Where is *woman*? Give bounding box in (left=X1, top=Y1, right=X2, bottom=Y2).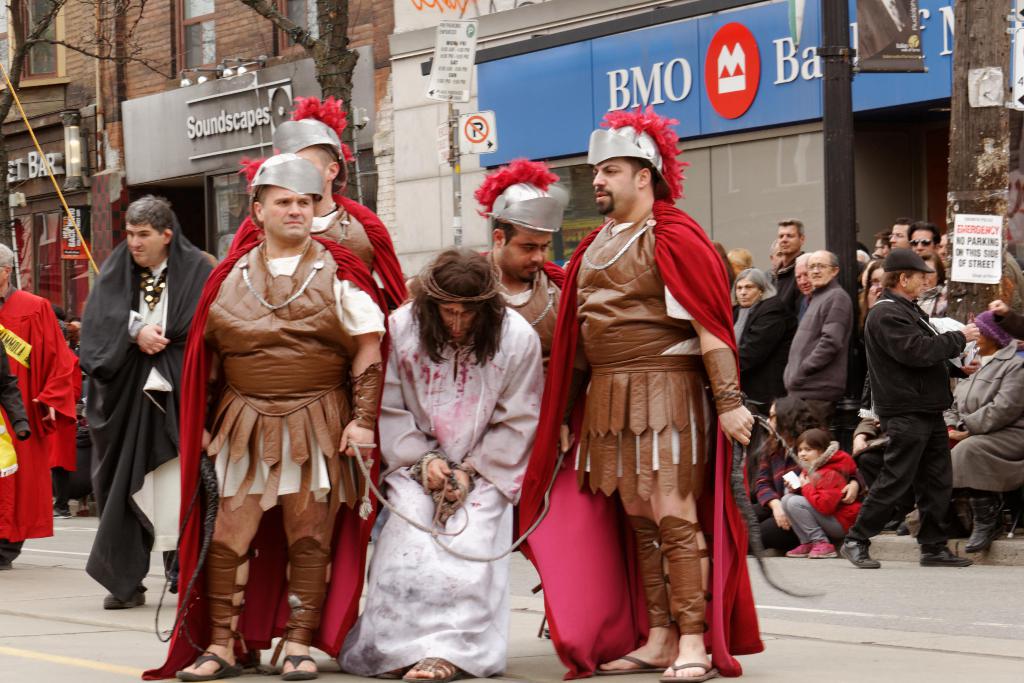
(left=858, top=259, right=883, bottom=324).
